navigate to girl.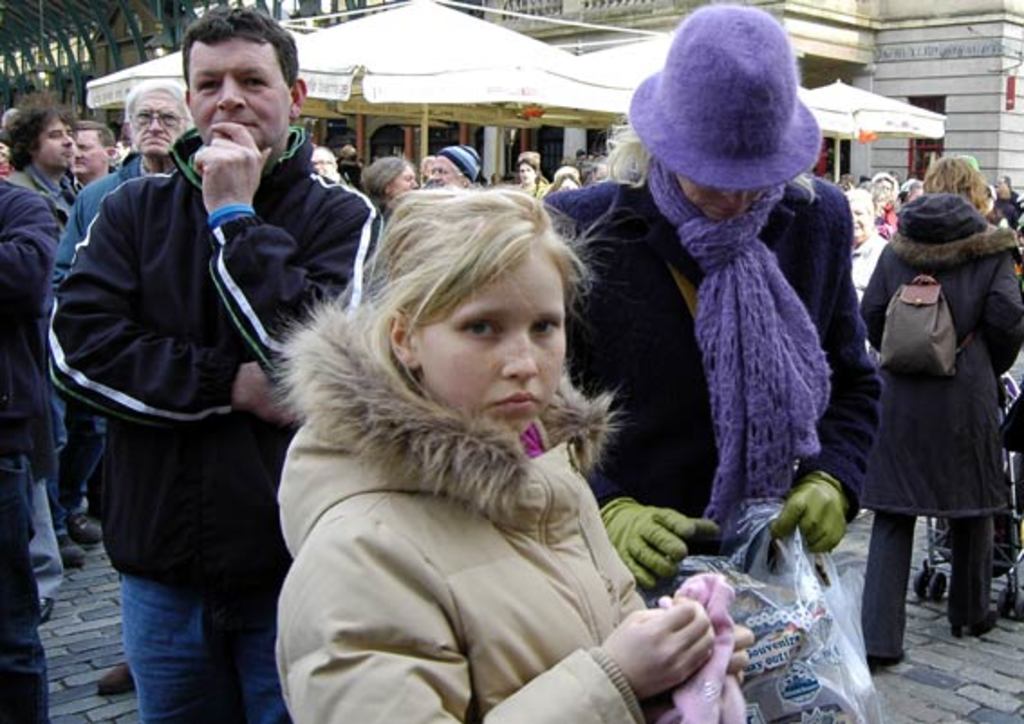
Navigation target: left=267, top=186, right=753, bottom=722.
